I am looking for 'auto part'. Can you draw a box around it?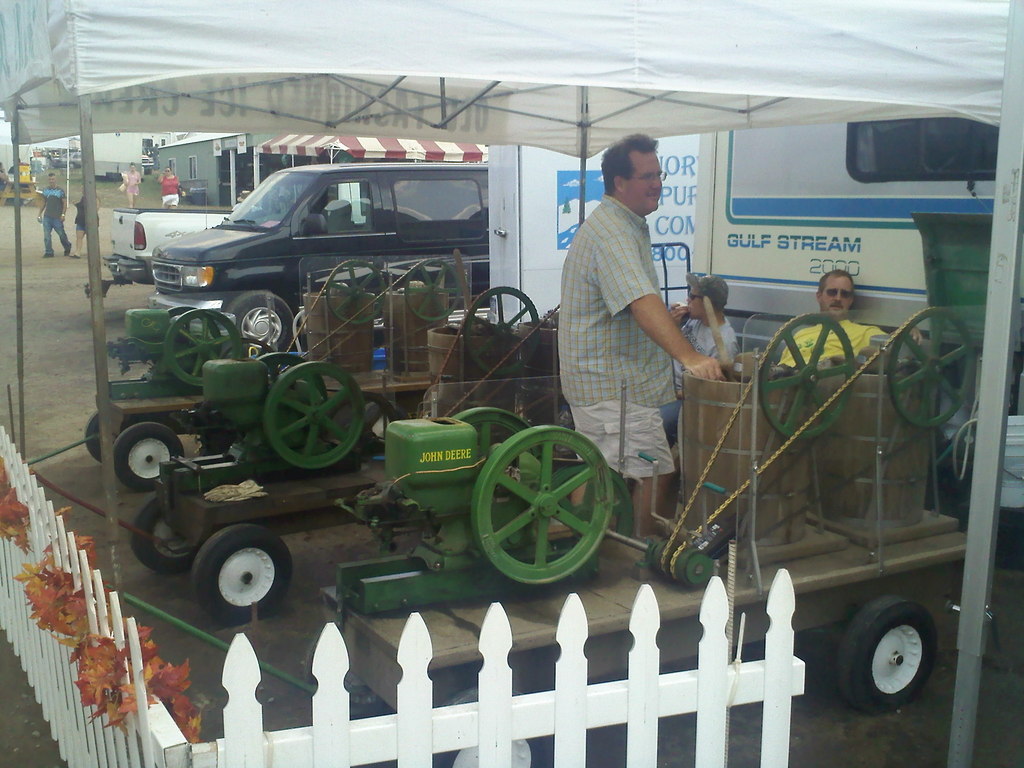
Sure, the bounding box is pyautogui.locateOnScreen(83, 406, 131, 462).
